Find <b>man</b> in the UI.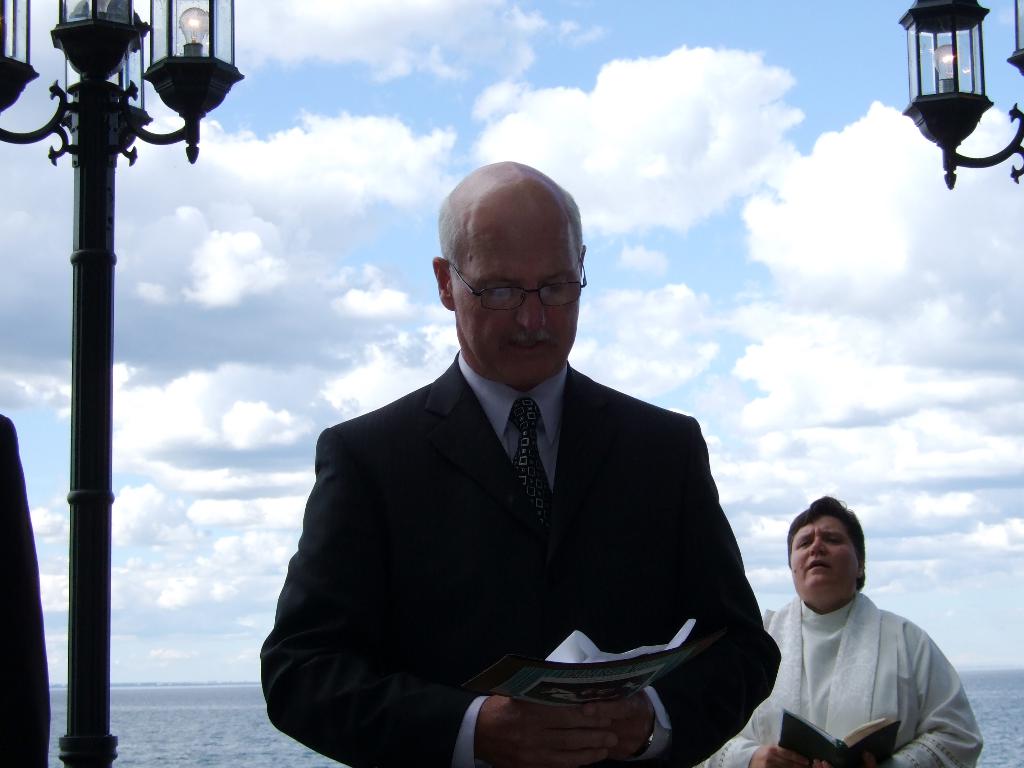
UI element at [x1=261, y1=157, x2=783, y2=767].
